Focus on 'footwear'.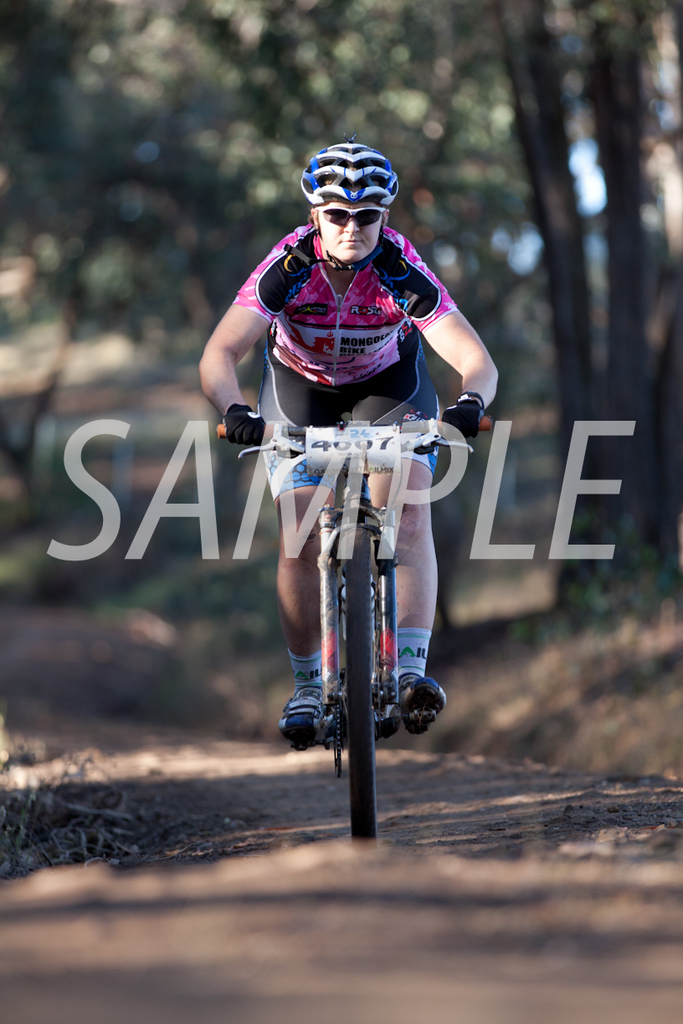
Focused at select_region(390, 676, 444, 740).
